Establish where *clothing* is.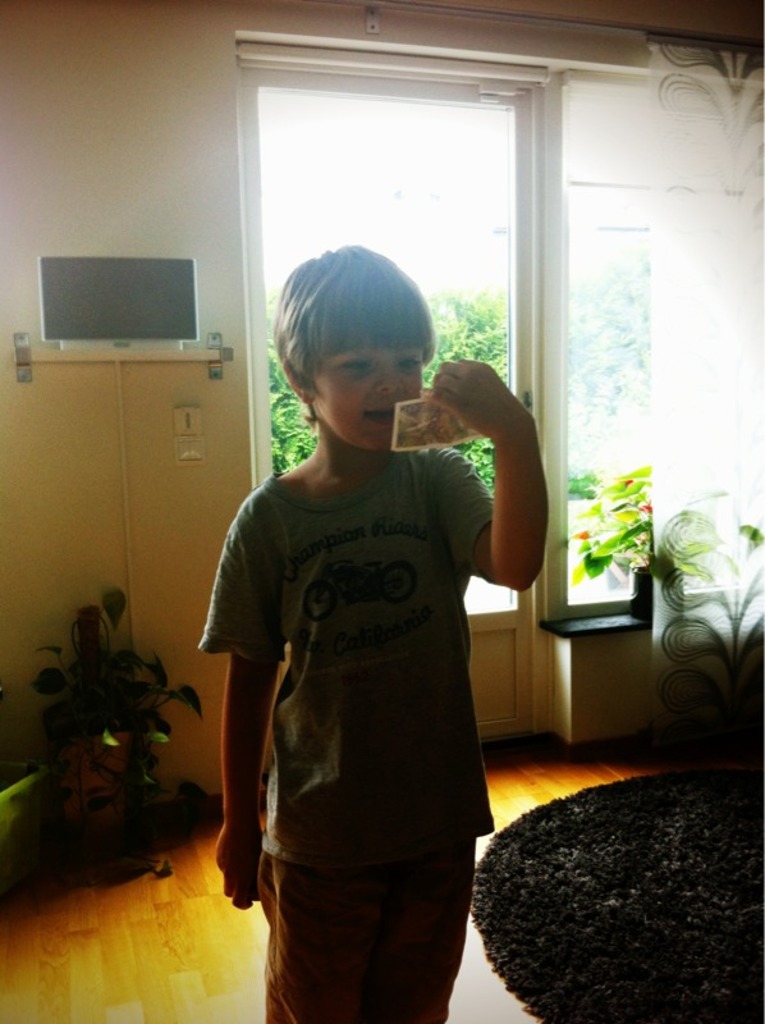
Established at l=189, t=453, r=504, b=1023.
